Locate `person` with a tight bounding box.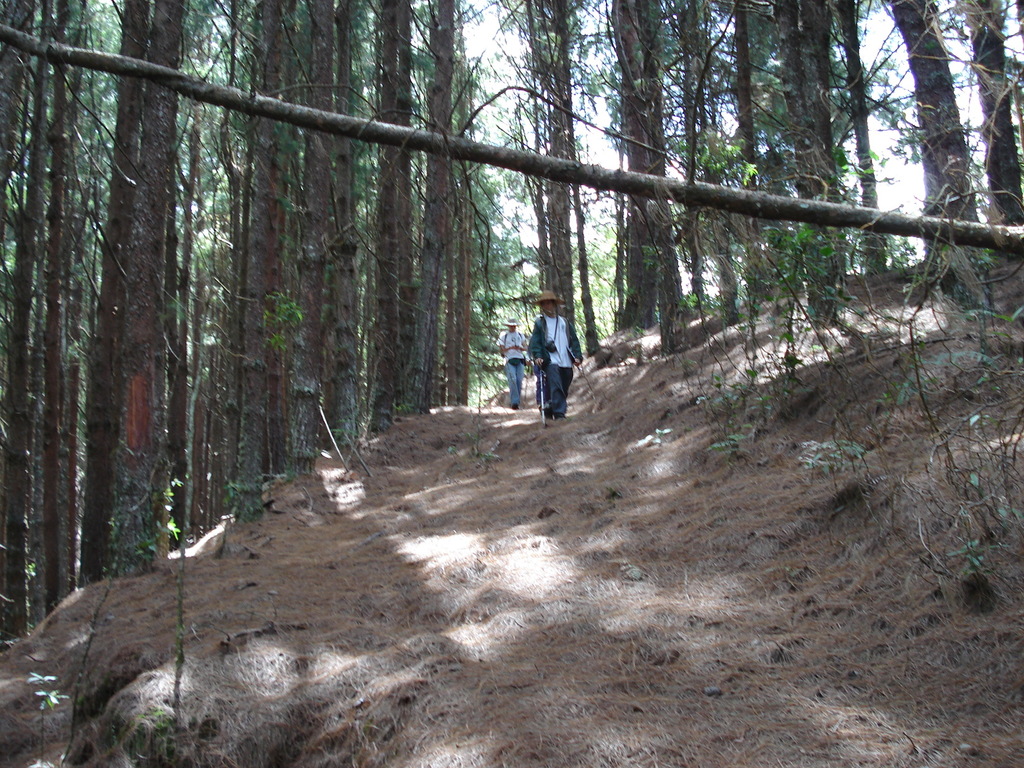
493:318:534:413.
